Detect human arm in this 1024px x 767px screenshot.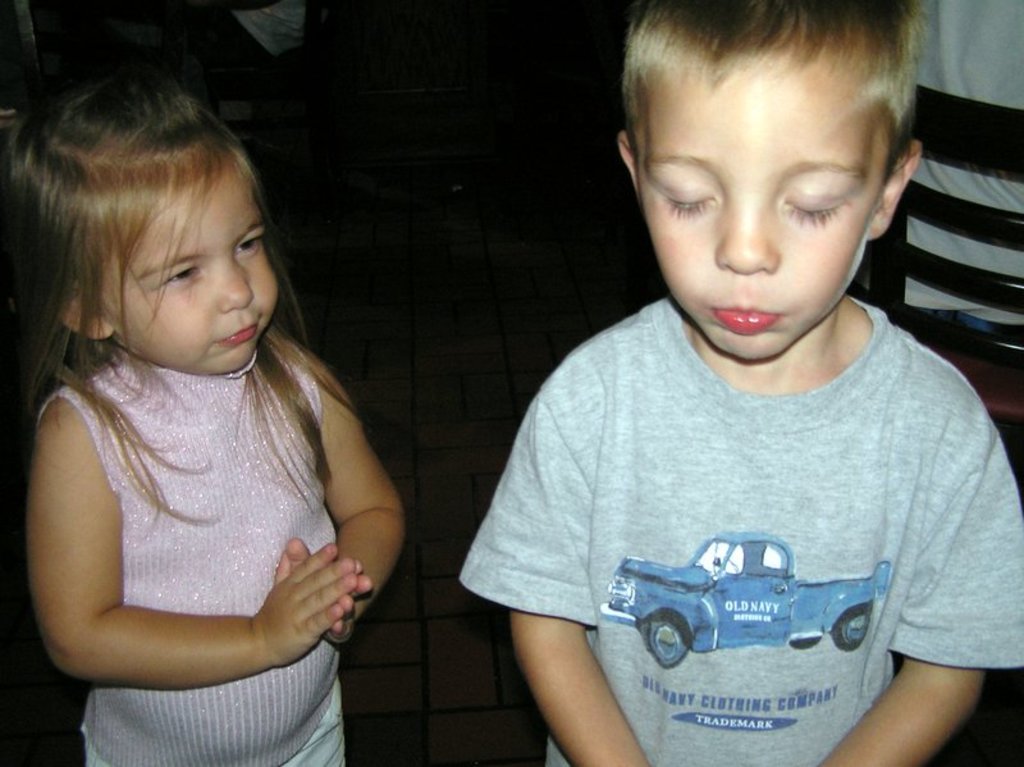
Detection: <bbox>499, 329, 673, 766</bbox>.
